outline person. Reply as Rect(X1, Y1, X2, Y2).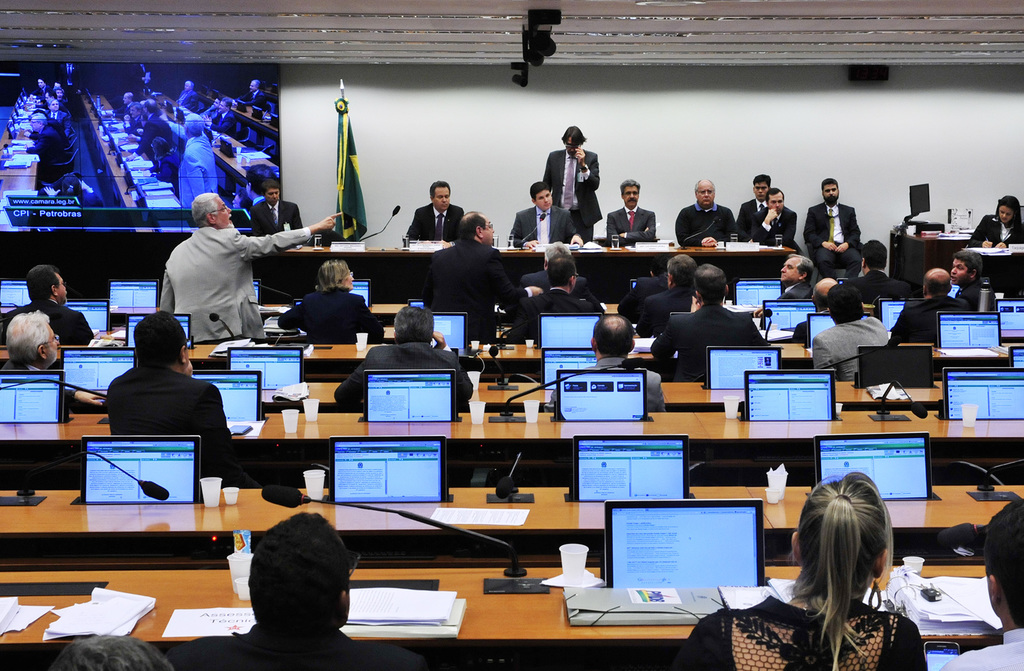
Rect(738, 175, 771, 239).
